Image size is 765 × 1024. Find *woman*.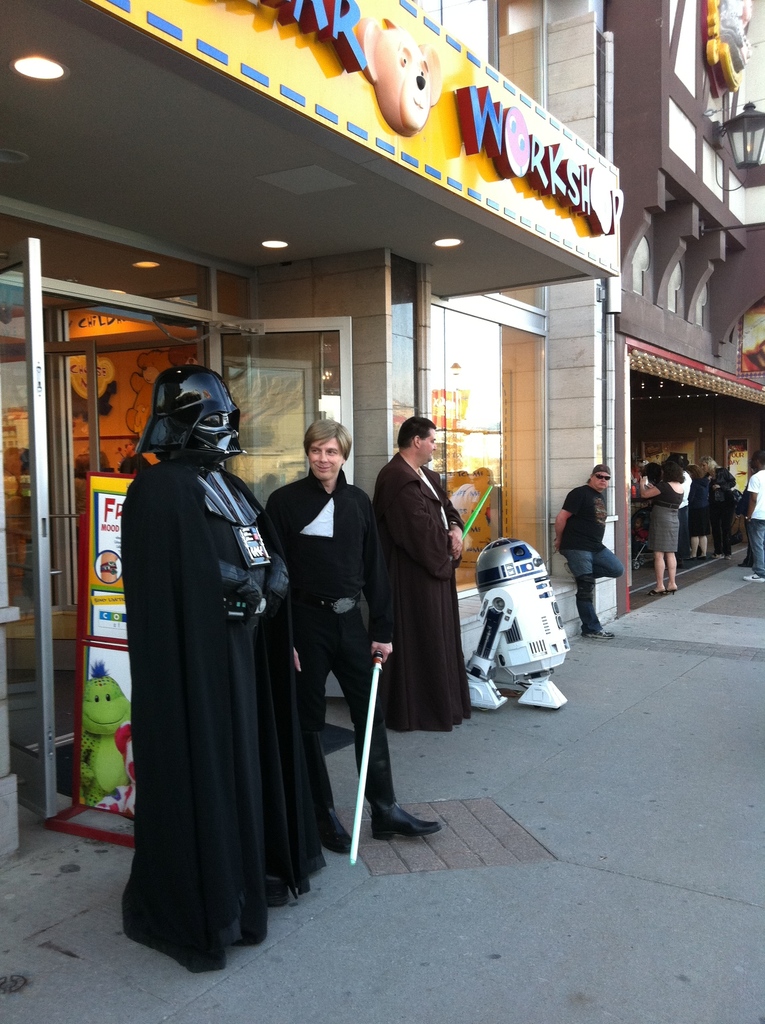
l=639, t=461, r=684, b=592.
